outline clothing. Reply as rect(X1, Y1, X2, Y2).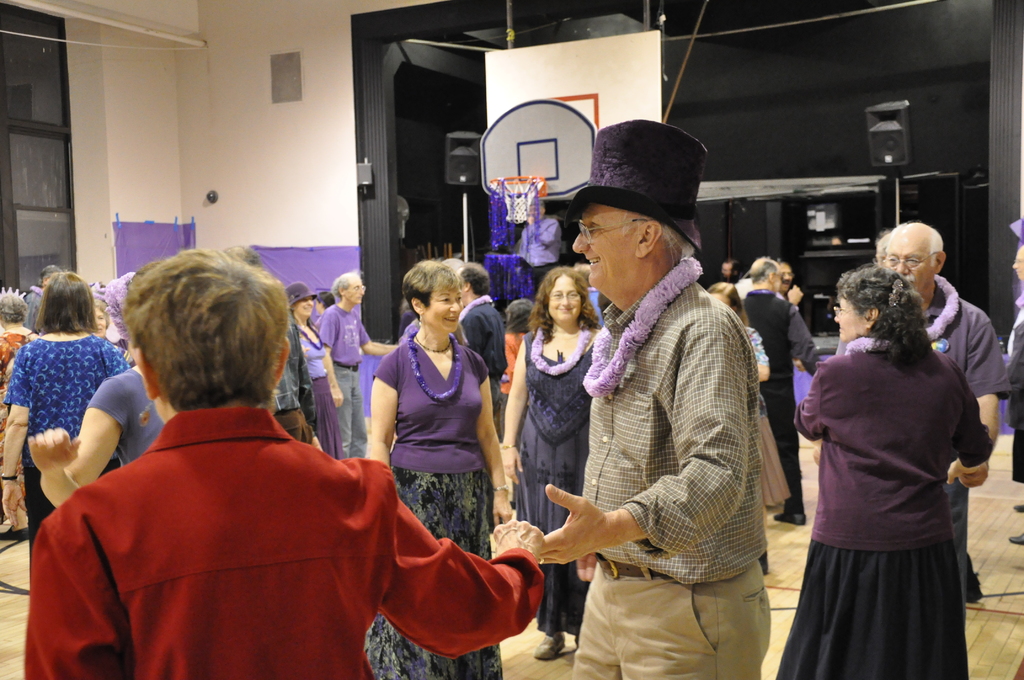
rect(34, 370, 486, 677).
